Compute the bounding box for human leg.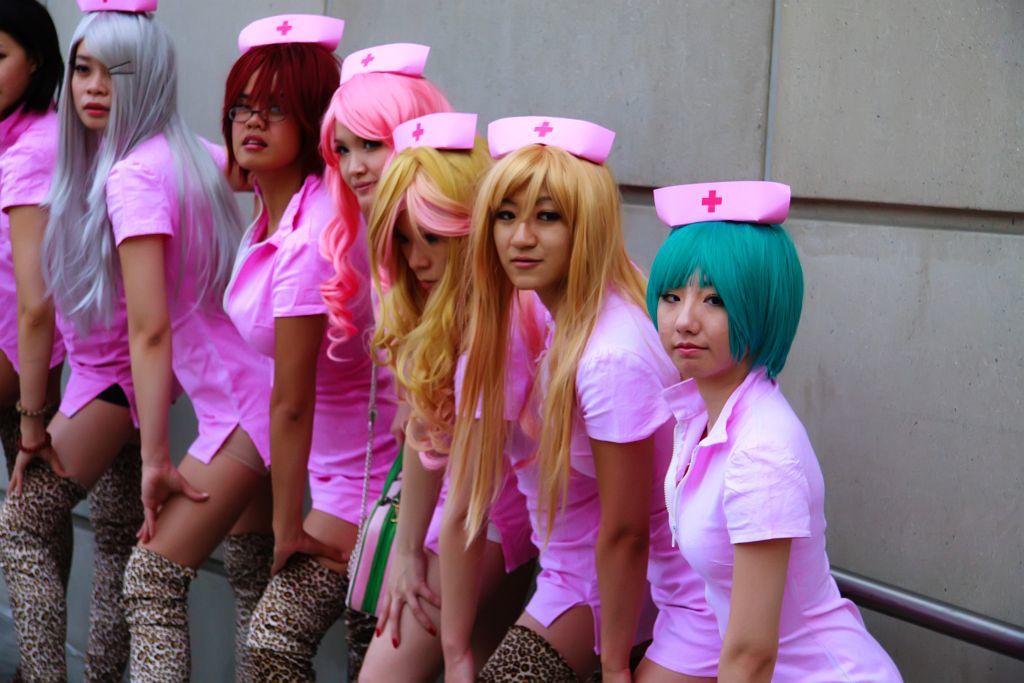
bbox=[359, 515, 502, 682].
